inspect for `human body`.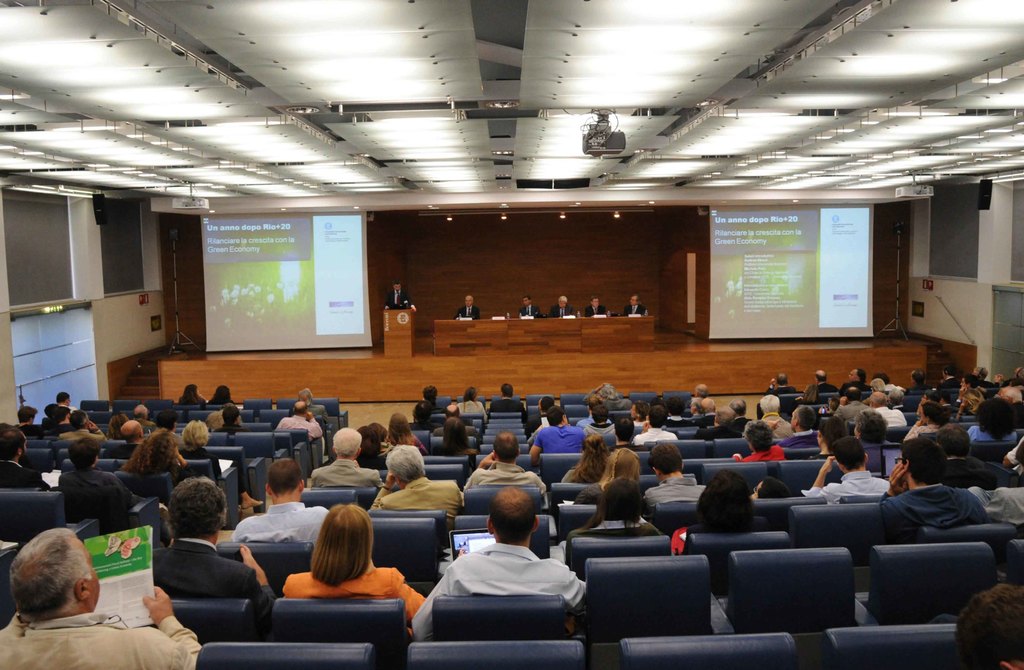
Inspection: [x1=737, y1=443, x2=782, y2=464].
